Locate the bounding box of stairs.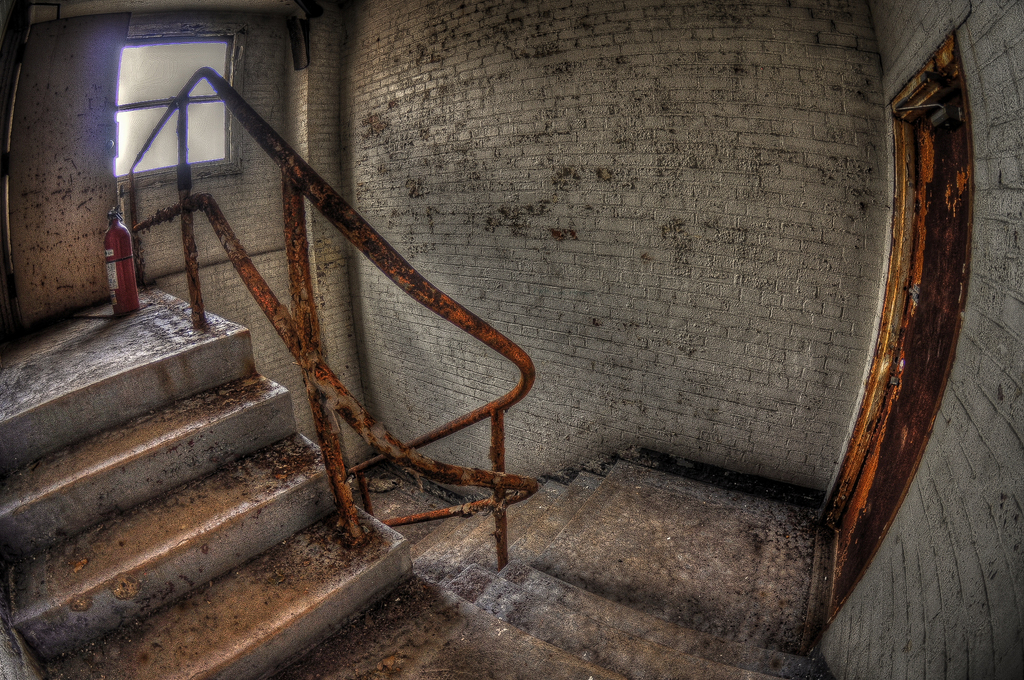
Bounding box: 406, 464, 637, 603.
